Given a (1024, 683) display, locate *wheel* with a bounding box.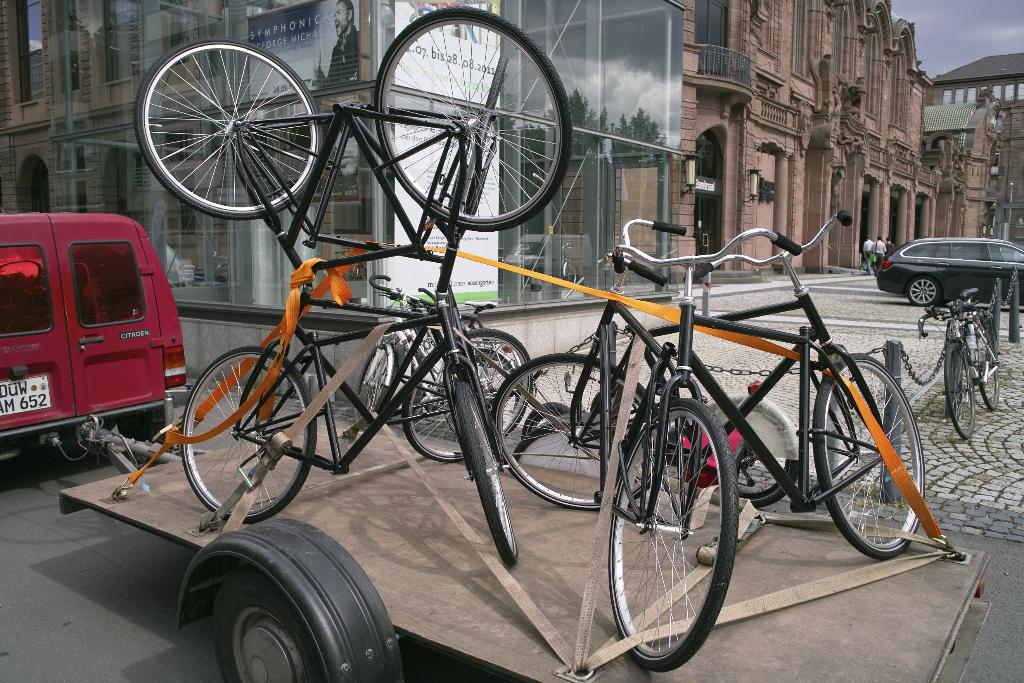
Located: bbox=[817, 350, 925, 559].
